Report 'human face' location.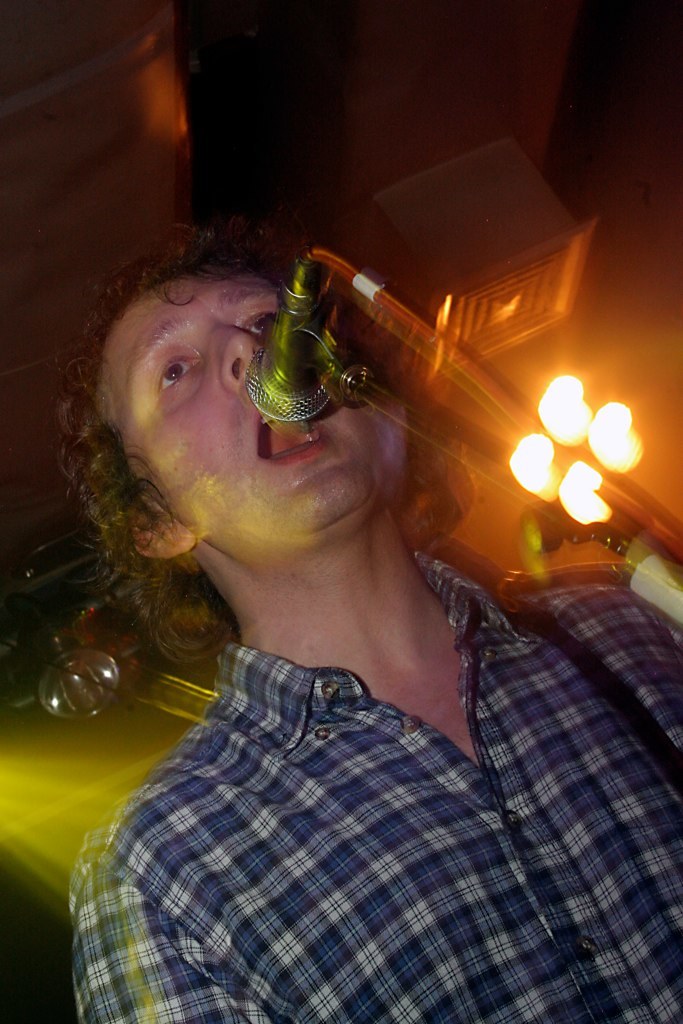
Report: x1=100, y1=263, x2=380, y2=541.
